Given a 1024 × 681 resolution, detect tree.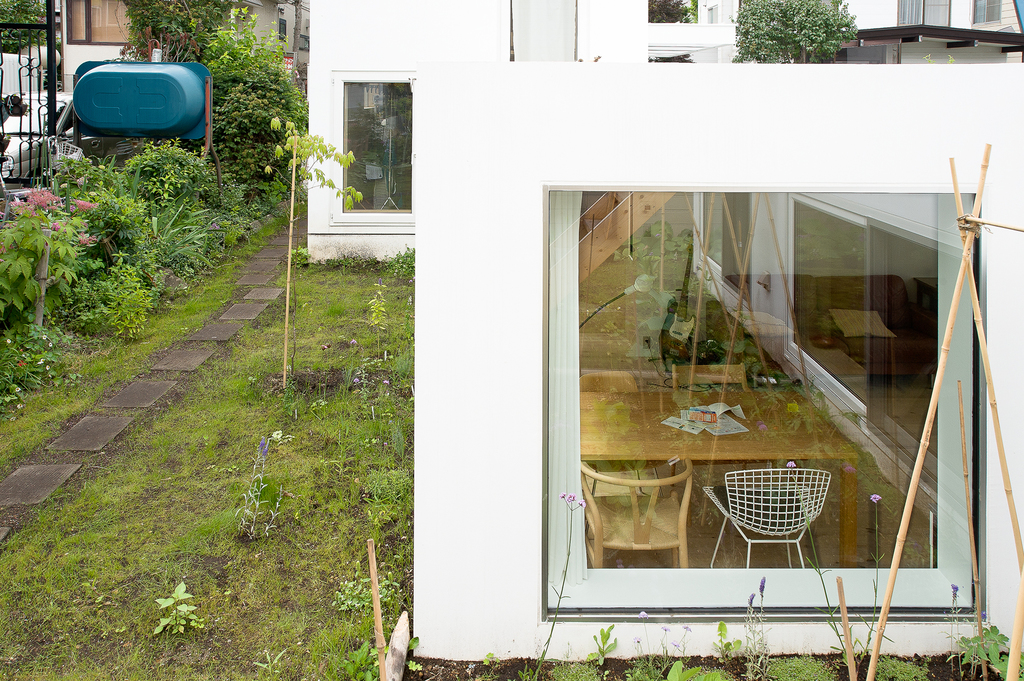
region(735, 0, 855, 67).
